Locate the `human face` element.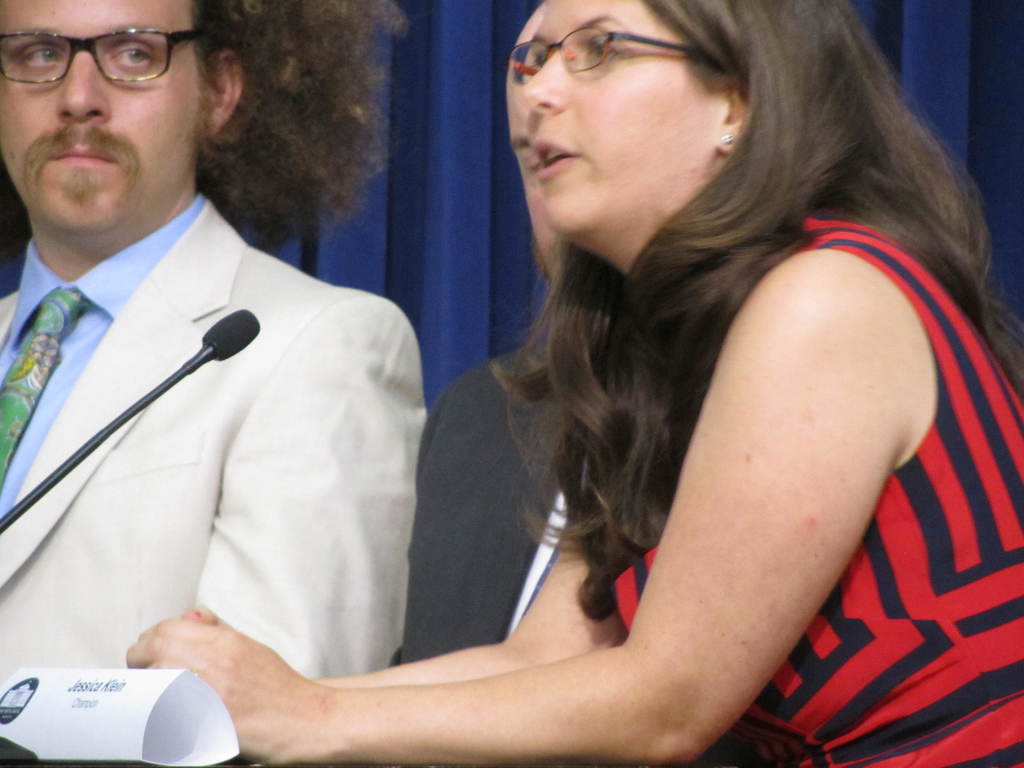
Element bbox: [left=504, top=99, right=561, bottom=278].
